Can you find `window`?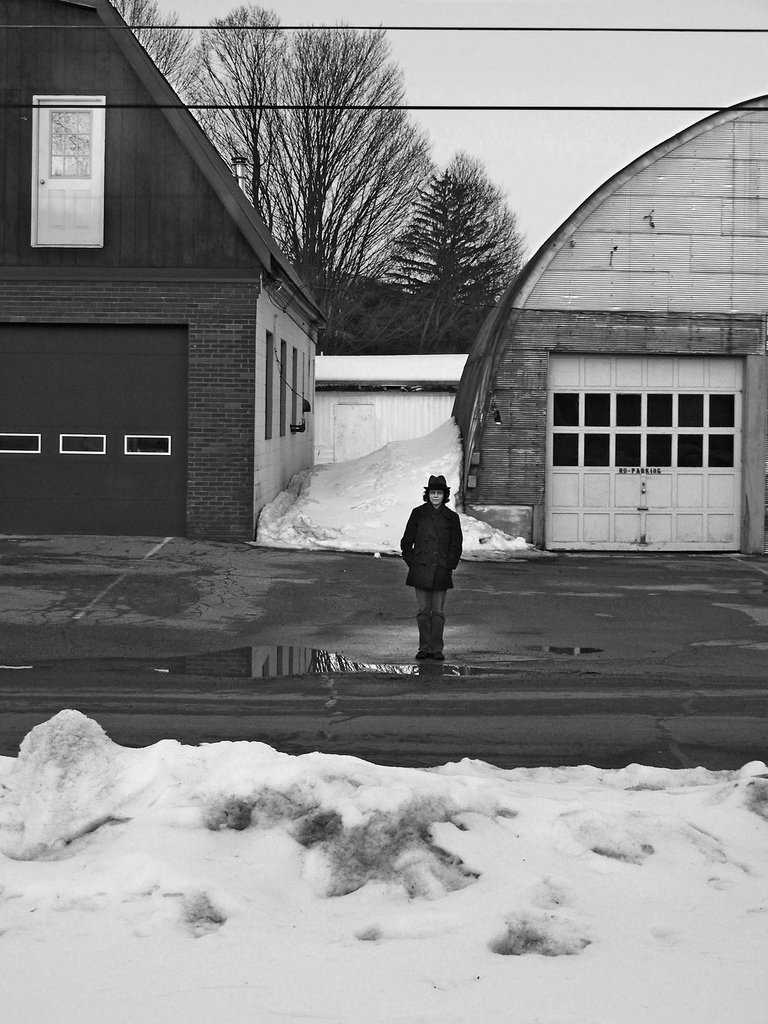
Yes, bounding box: box=[274, 339, 289, 436].
